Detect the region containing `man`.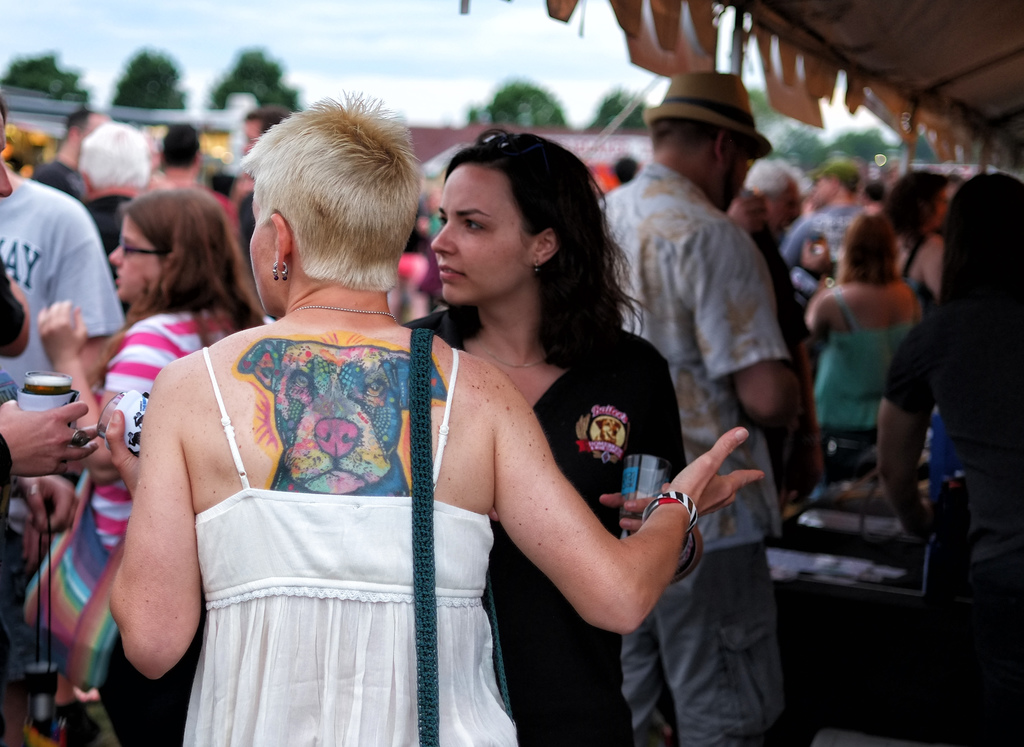
bbox(781, 155, 876, 298).
